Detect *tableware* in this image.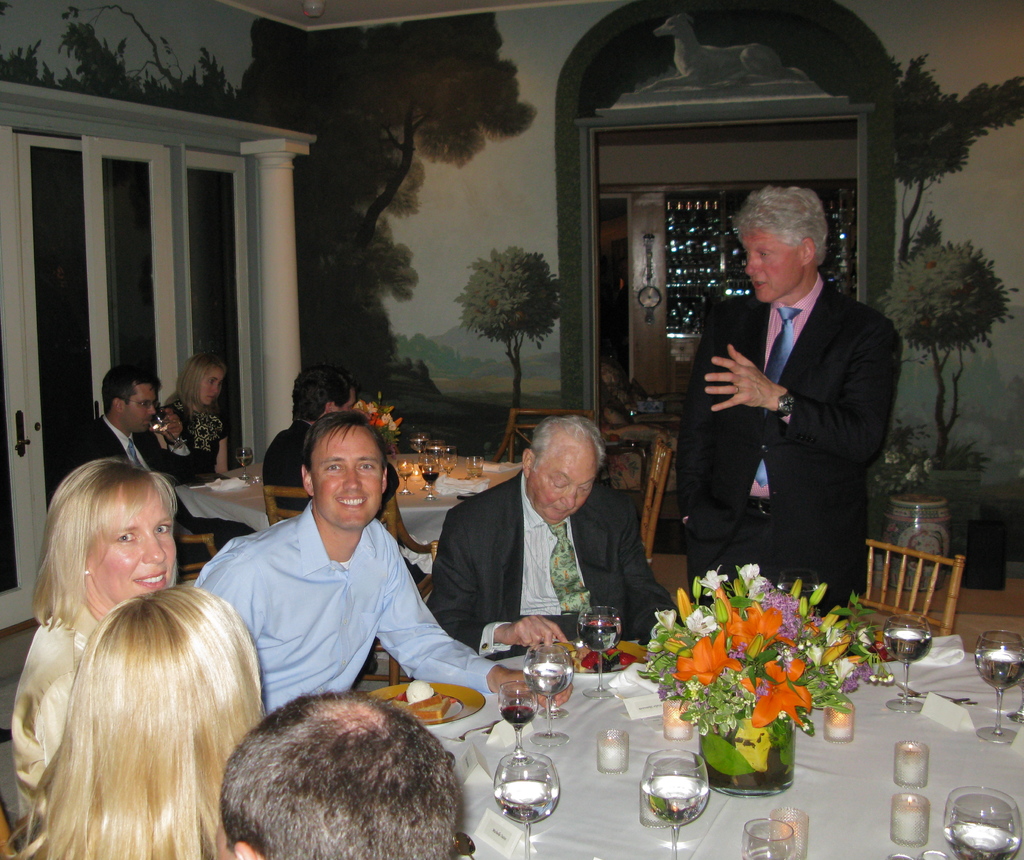
Detection: region(826, 707, 855, 742).
